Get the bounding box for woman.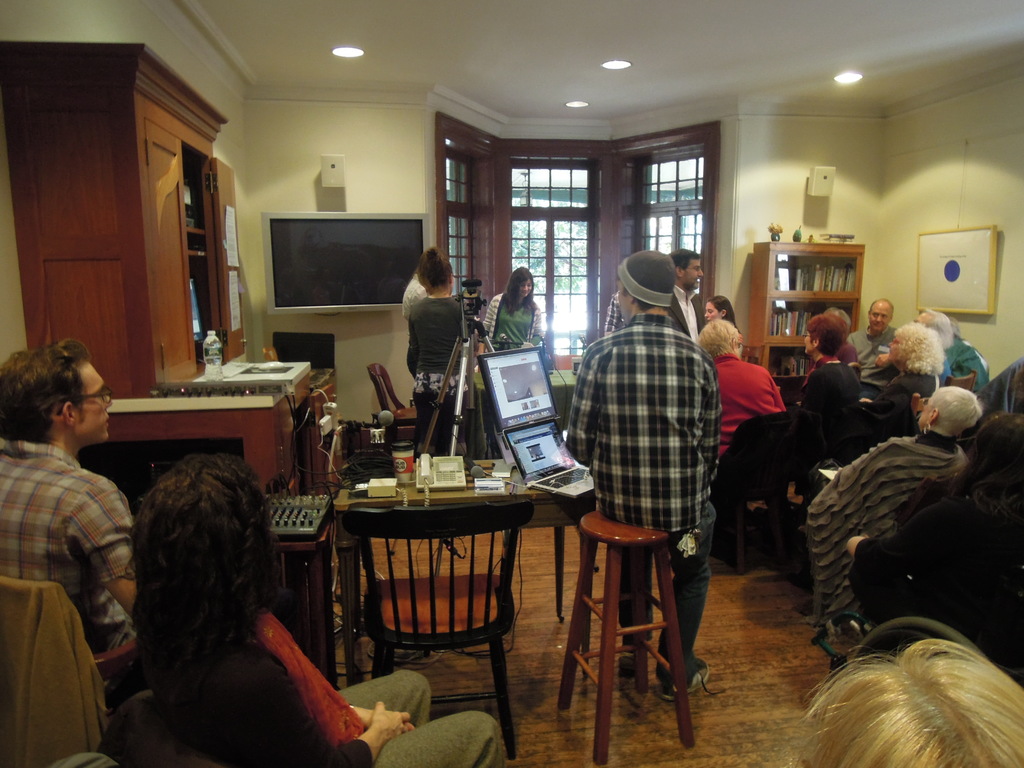
(792,383,980,623).
